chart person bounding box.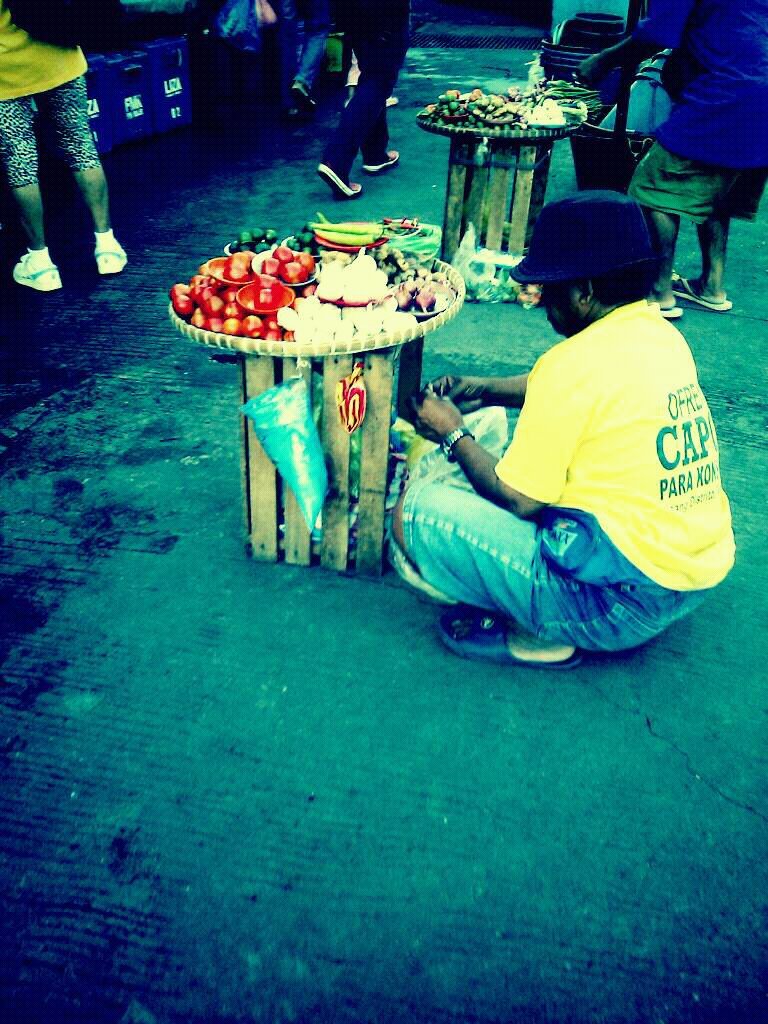
Charted: {"left": 564, "top": 0, "right": 767, "bottom": 318}.
